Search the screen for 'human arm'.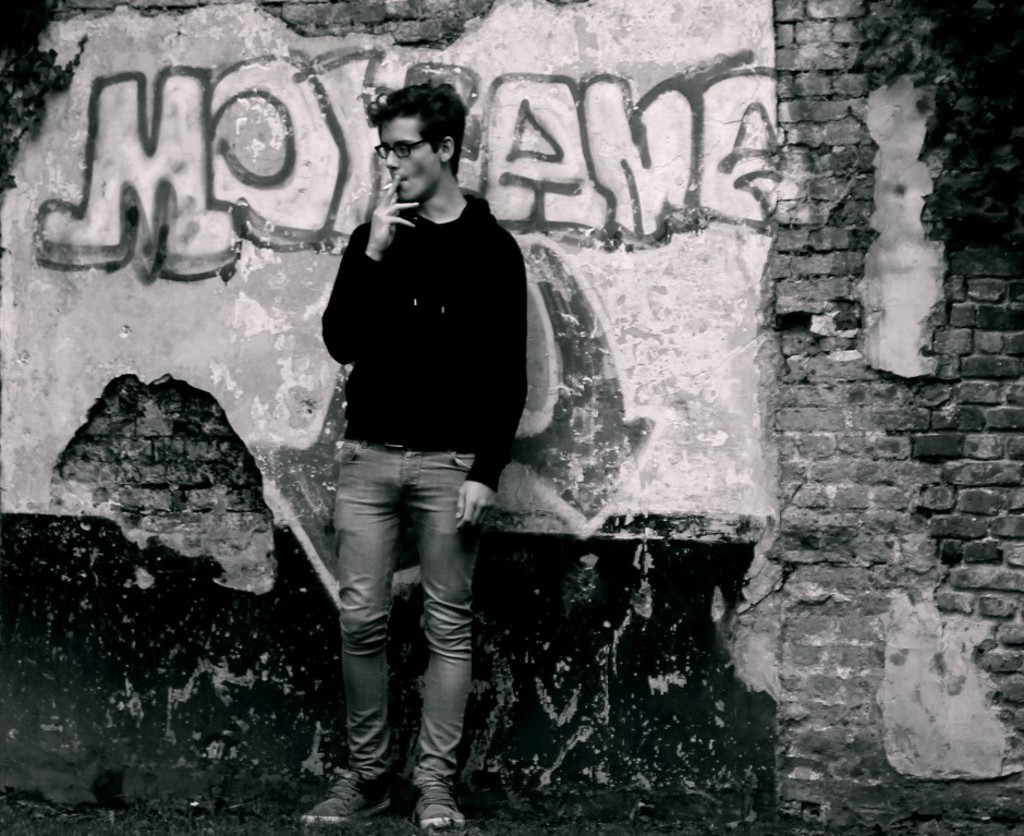
Found at bbox=(308, 225, 375, 386).
